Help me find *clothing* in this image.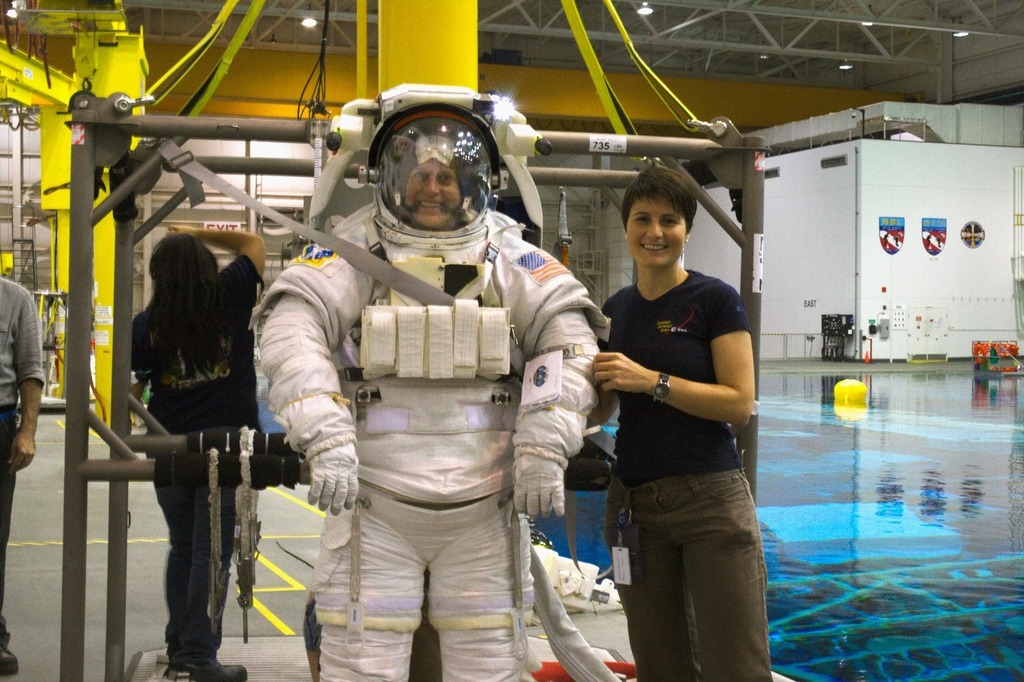
Found it: (left=0, top=276, right=49, bottom=412).
